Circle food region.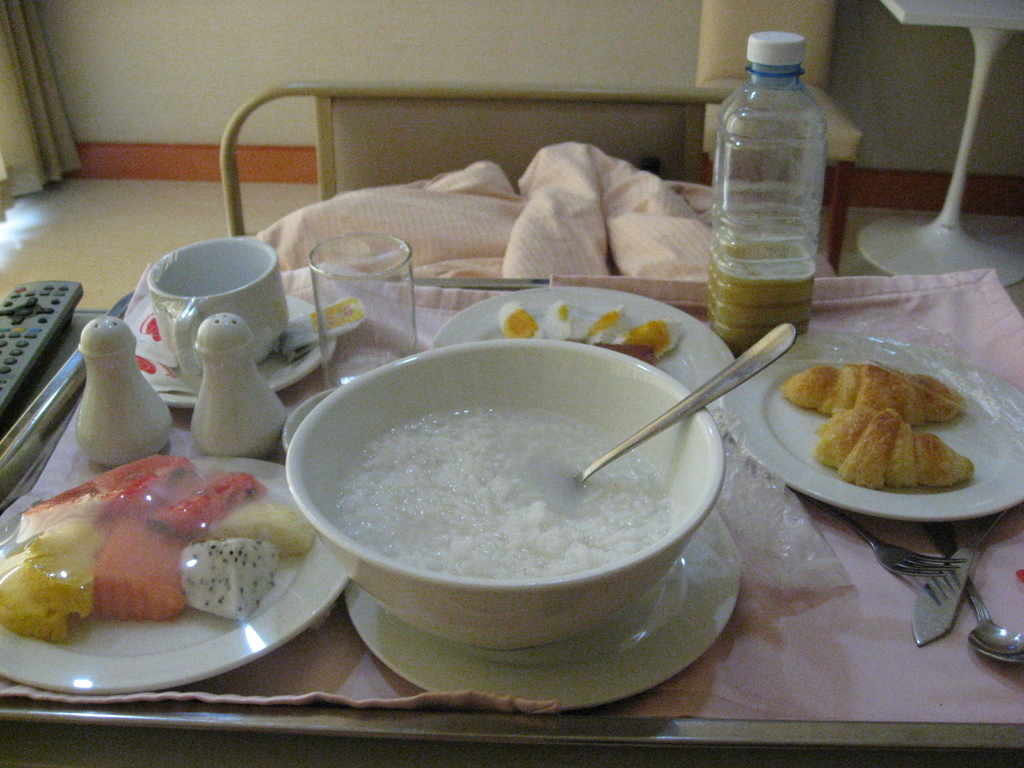
Region: pyautogui.locateOnScreen(614, 319, 685, 362).
